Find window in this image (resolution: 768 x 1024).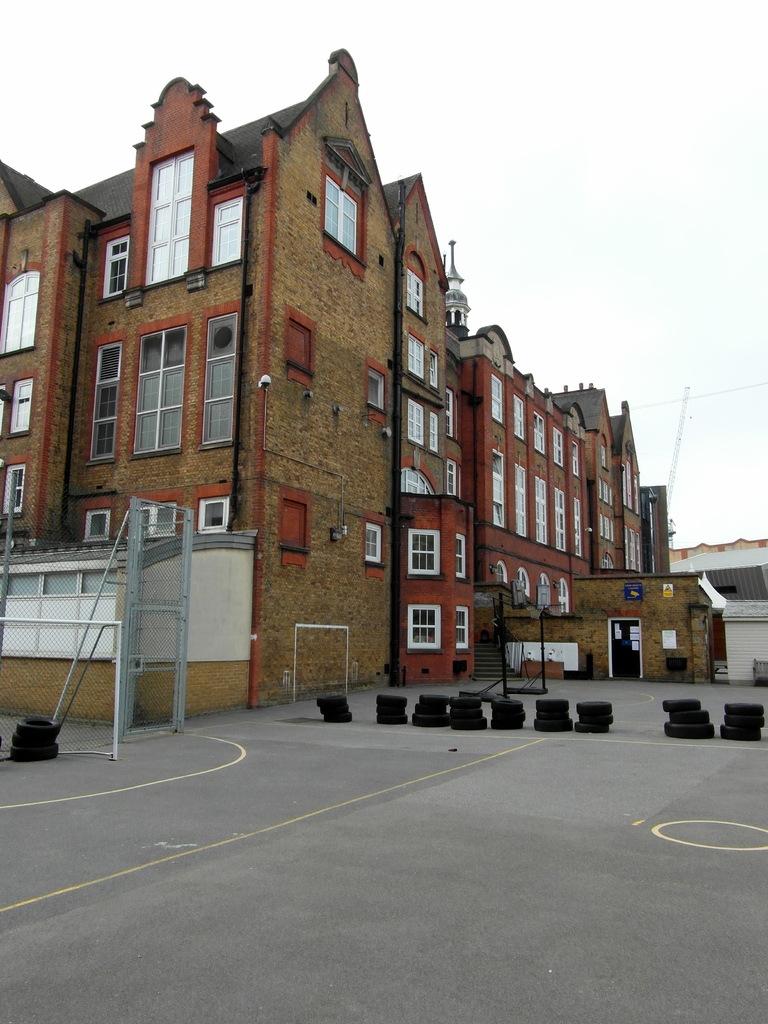
box=[454, 604, 468, 653].
